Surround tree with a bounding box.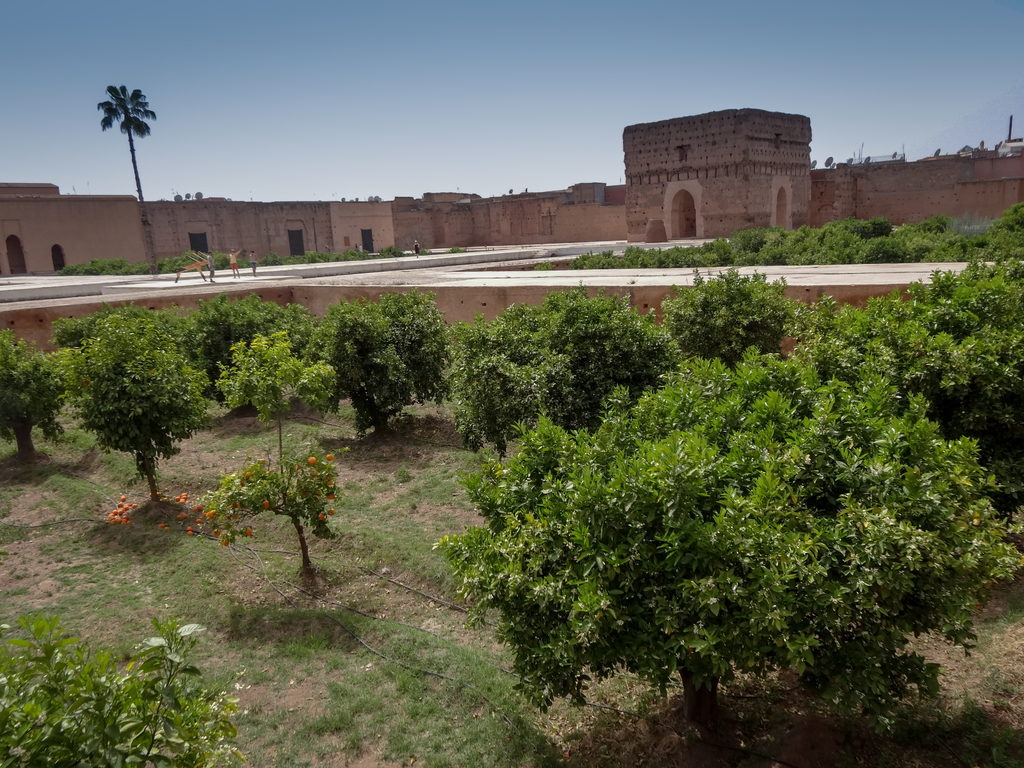
[x1=60, y1=298, x2=198, y2=516].
